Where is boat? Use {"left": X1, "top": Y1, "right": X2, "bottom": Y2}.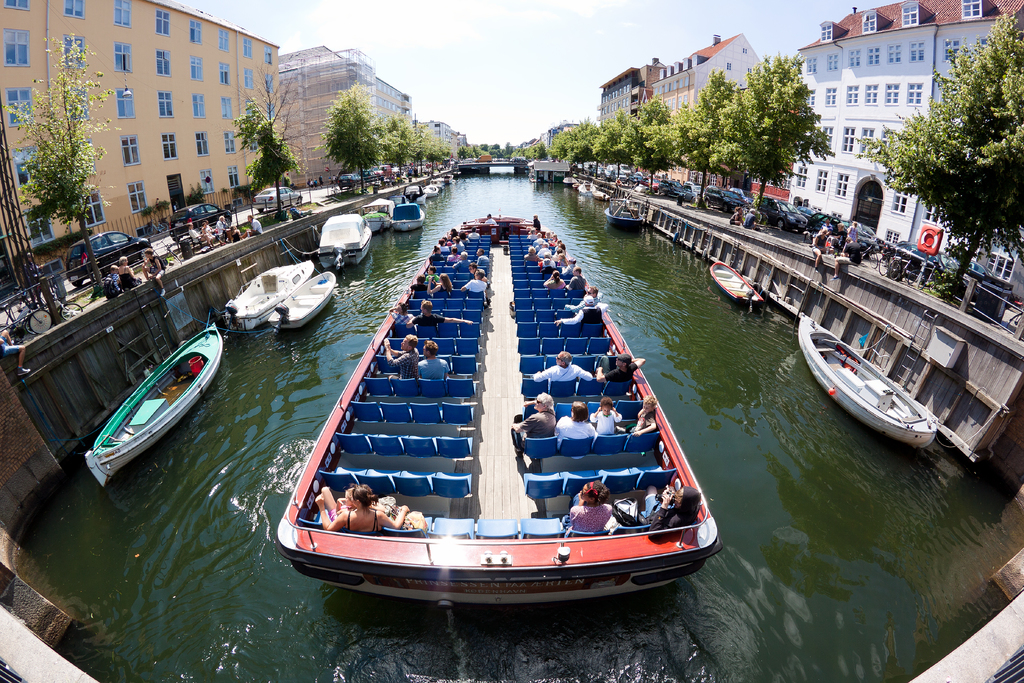
{"left": 268, "top": 267, "right": 337, "bottom": 331}.
